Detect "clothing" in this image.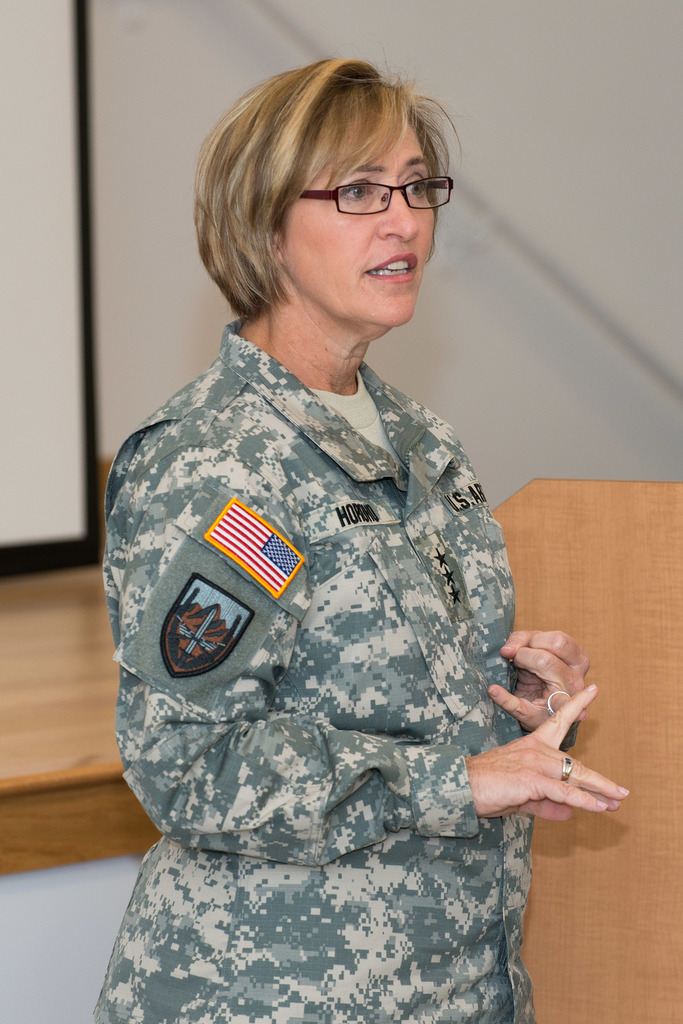
Detection: {"x1": 79, "y1": 271, "x2": 576, "y2": 996}.
